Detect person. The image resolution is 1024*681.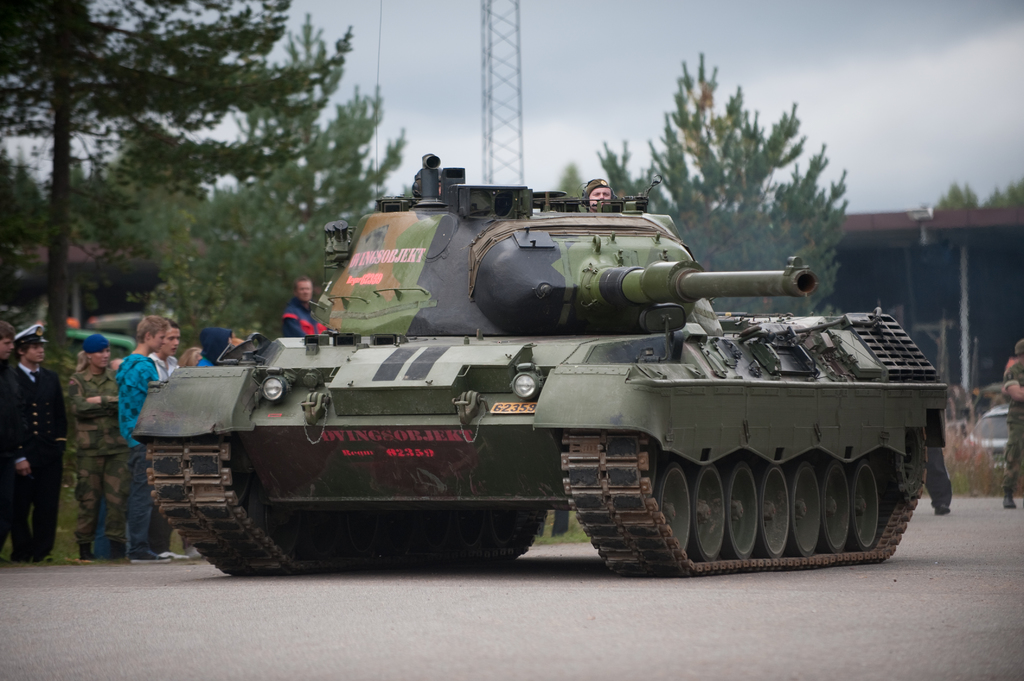
{"x1": 148, "y1": 329, "x2": 185, "y2": 384}.
